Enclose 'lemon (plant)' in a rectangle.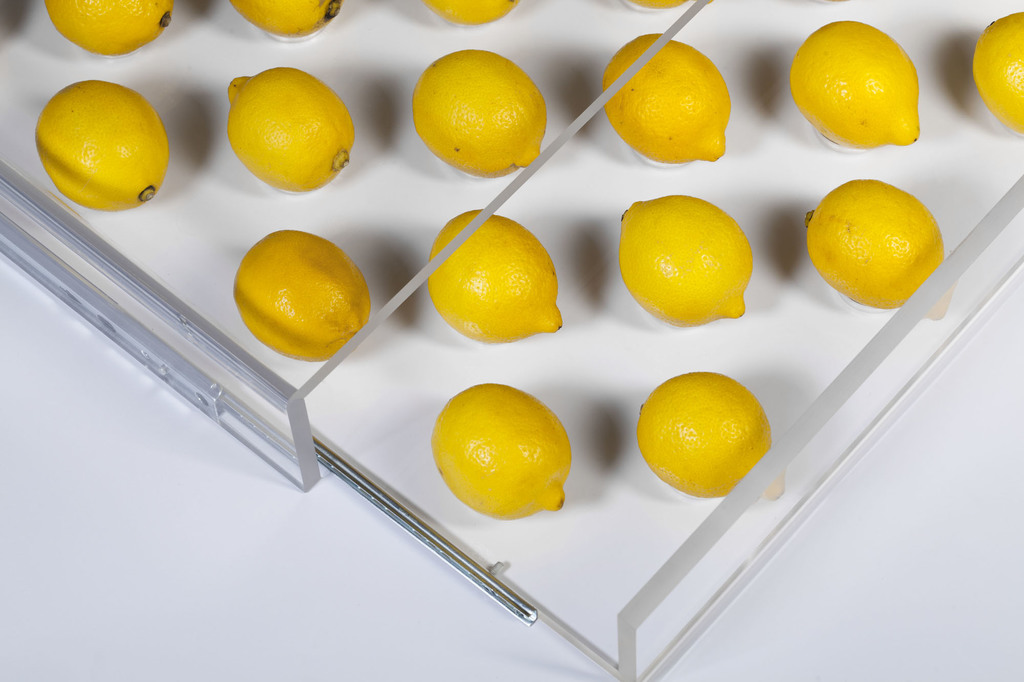
{"left": 236, "top": 231, "right": 373, "bottom": 366}.
